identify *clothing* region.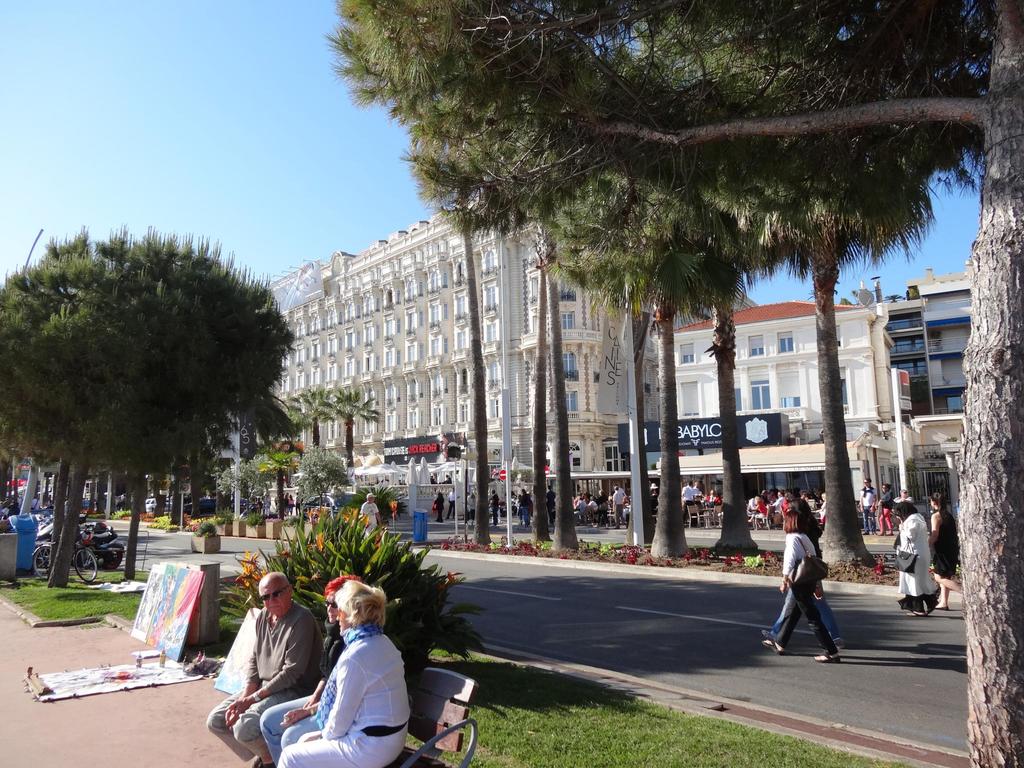
Region: Rect(595, 495, 609, 522).
